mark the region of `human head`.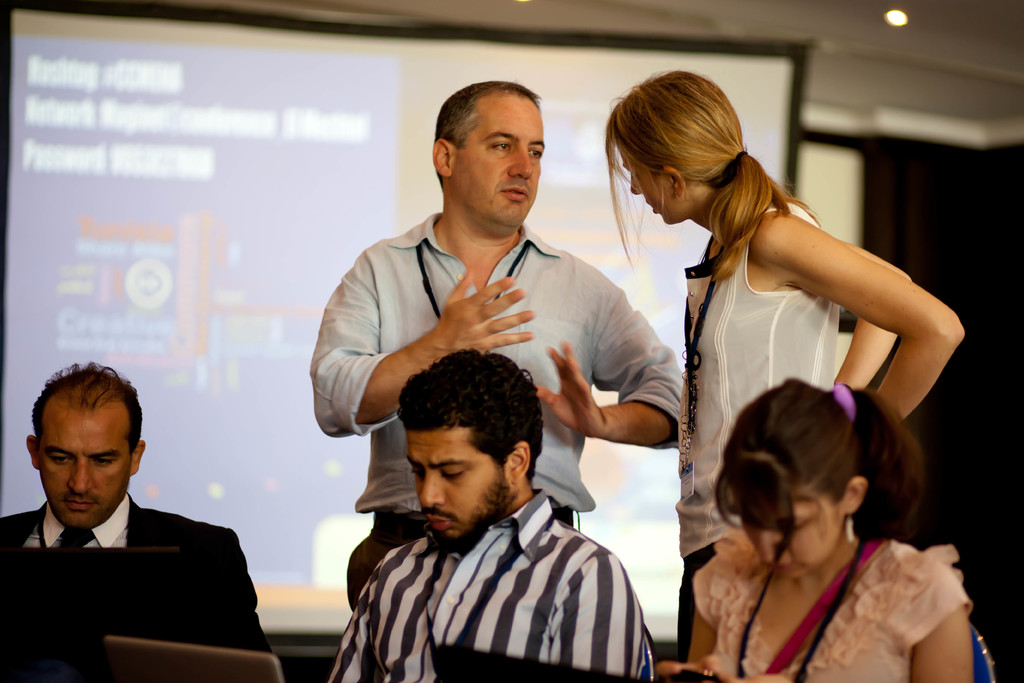
Region: locate(399, 348, 541, 554).
